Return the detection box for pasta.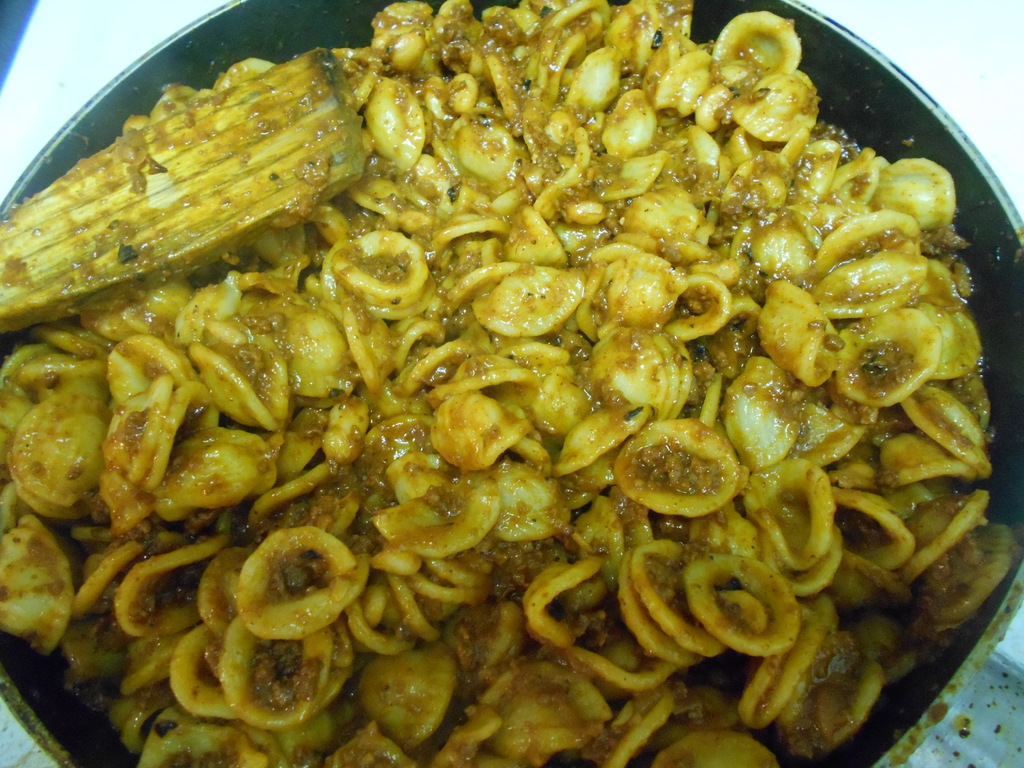
0/3/1021/767.
